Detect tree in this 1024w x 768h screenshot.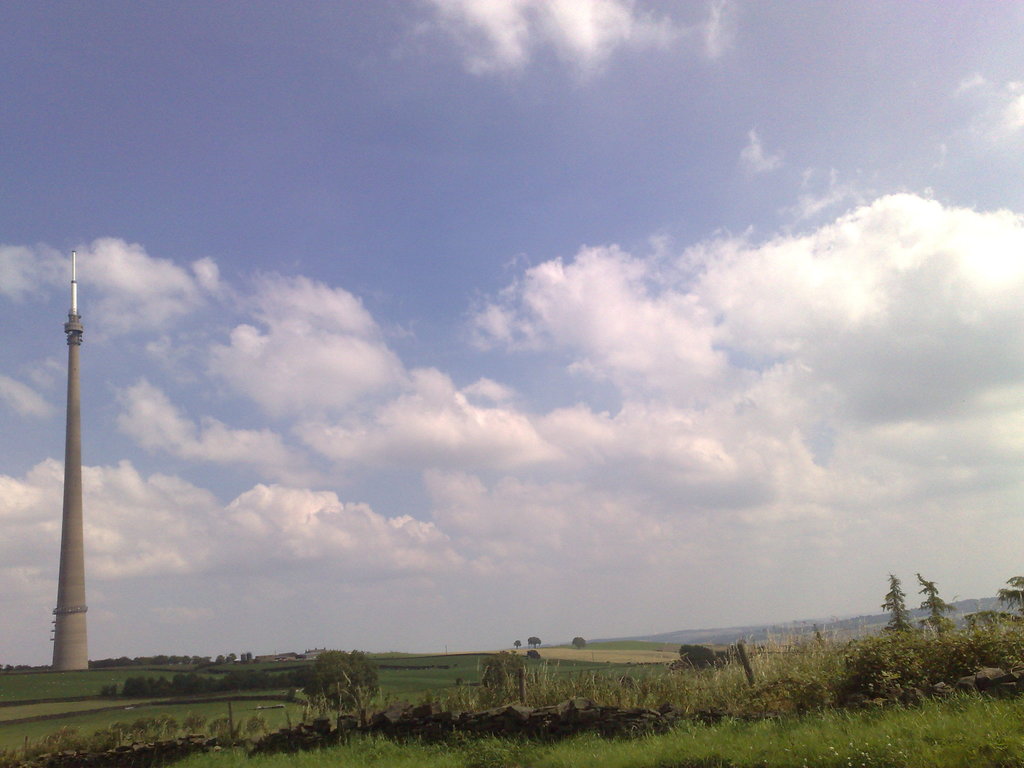
Detection: {"x1": 525, "y1": 637, "x2": 541, "y2": 648}.
